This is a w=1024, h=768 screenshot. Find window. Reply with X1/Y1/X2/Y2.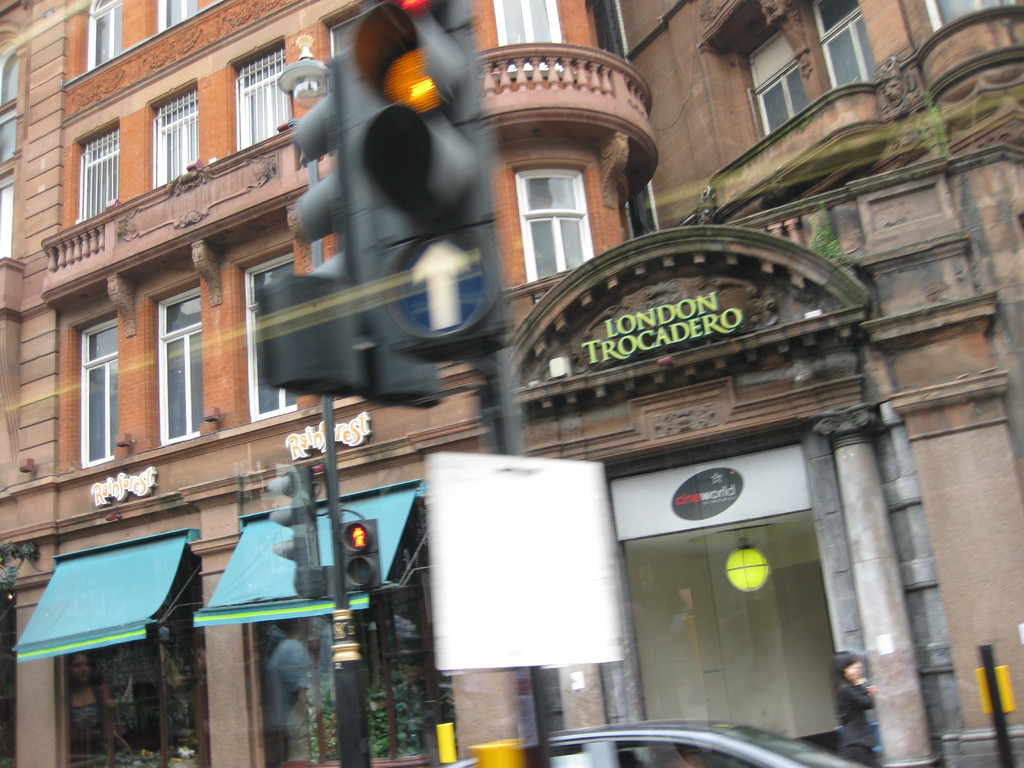
747/26/810/132.
